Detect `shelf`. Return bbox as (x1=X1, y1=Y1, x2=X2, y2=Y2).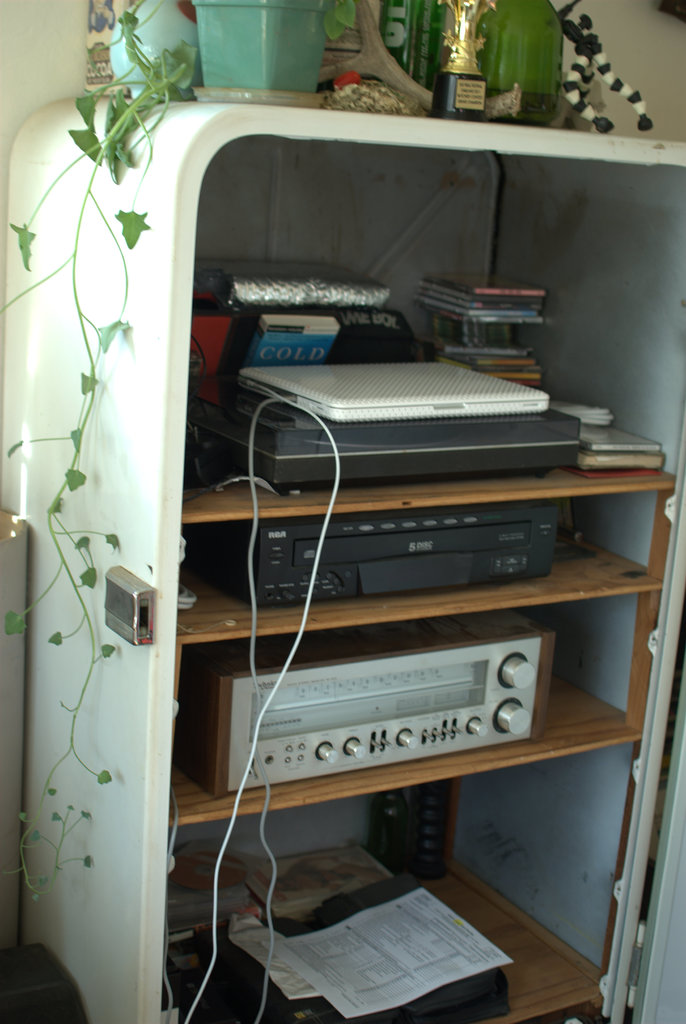
(x1=56, y1=68, x2=641, y2=1018).
